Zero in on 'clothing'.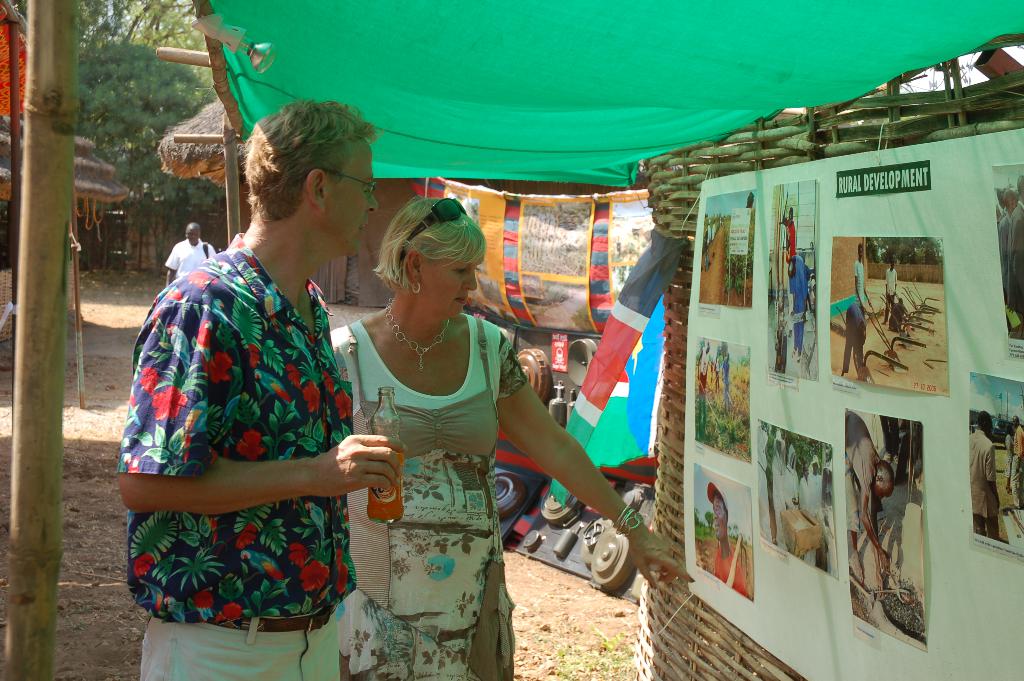
Zeroed in: select_region(324, 316, 514, 680).
